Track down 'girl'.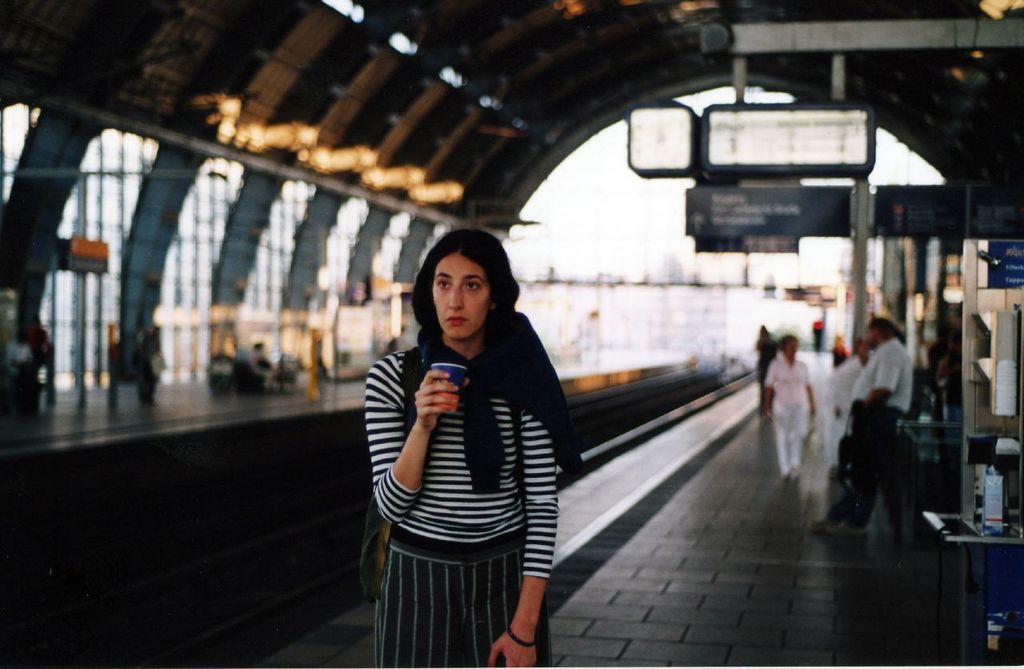
Tracked to locate(367, 230, 582, 668).
